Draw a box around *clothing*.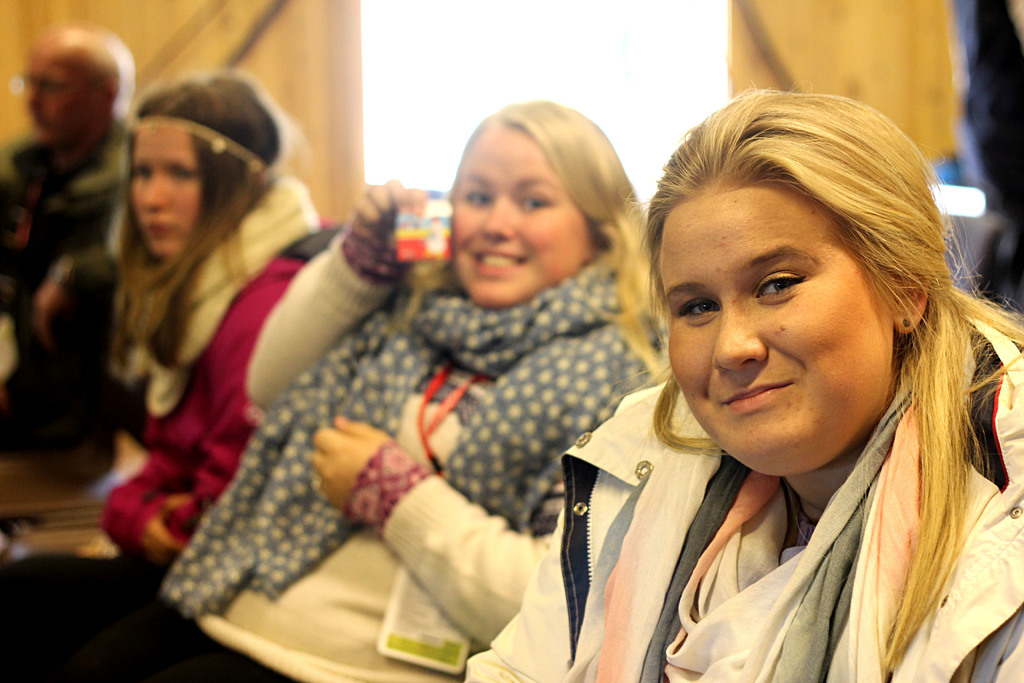
locate(155, 267, 658, 609).
